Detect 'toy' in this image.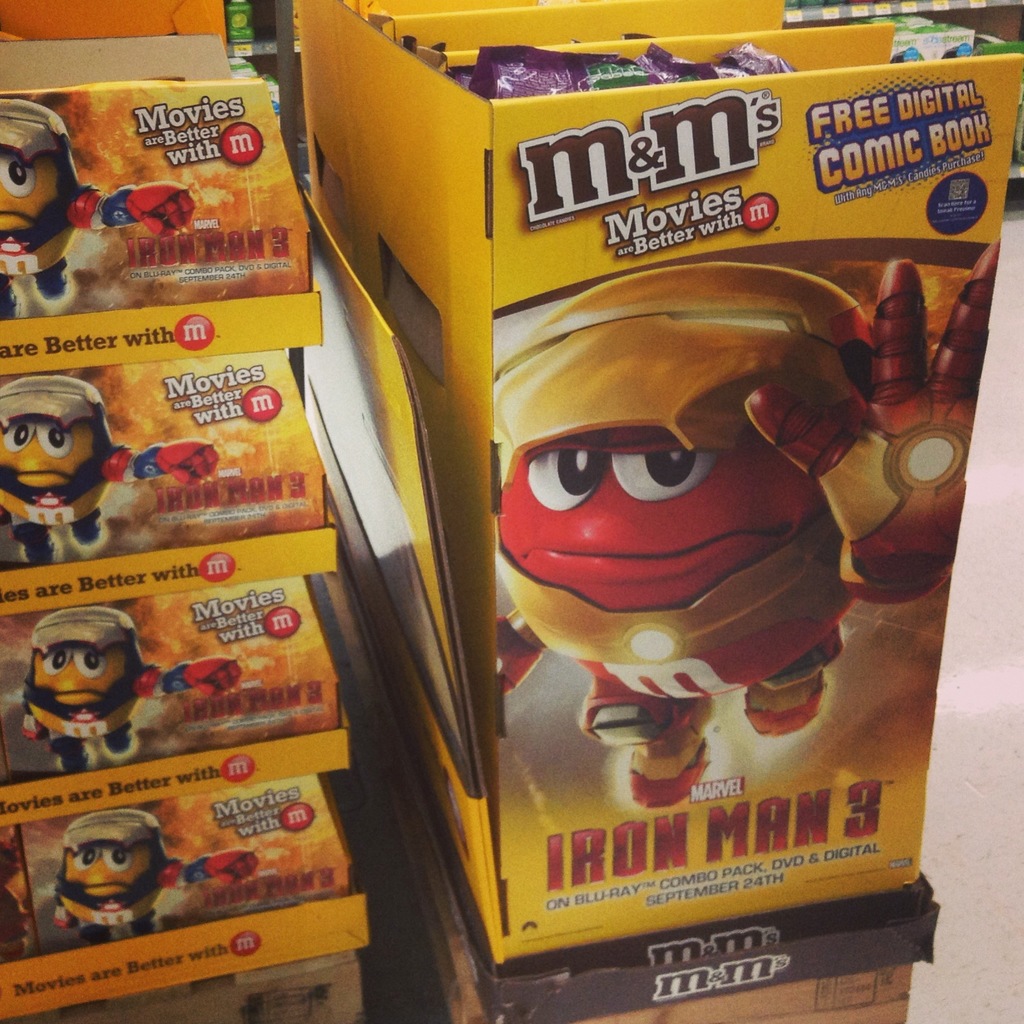
Detection: 0,383,216,570.
